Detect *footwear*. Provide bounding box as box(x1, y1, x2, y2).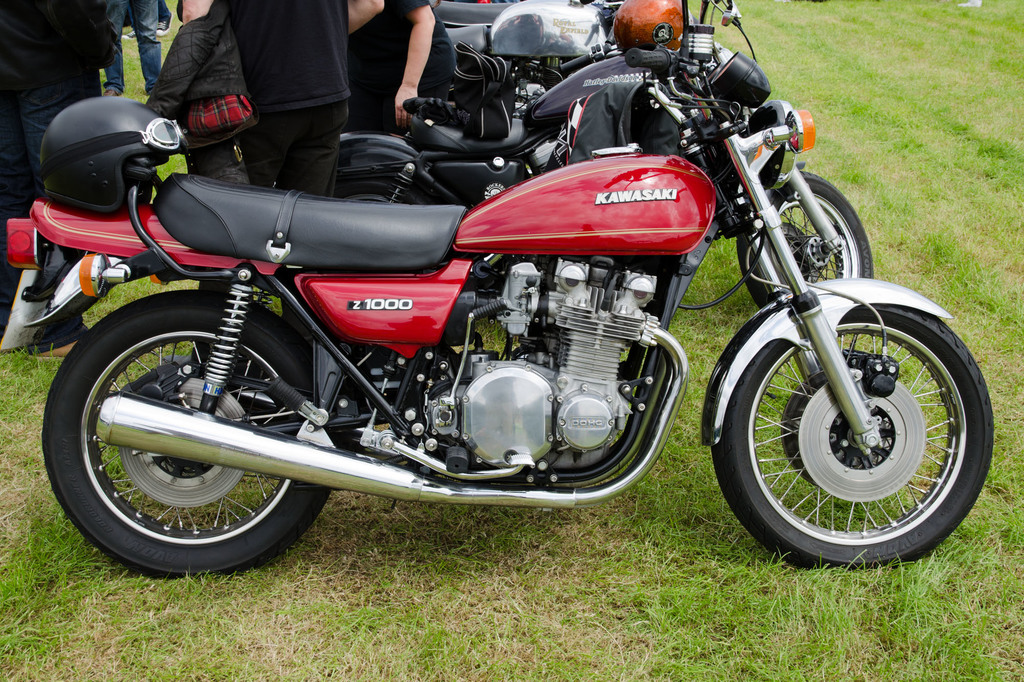
box(106, 89, 118, 95).
